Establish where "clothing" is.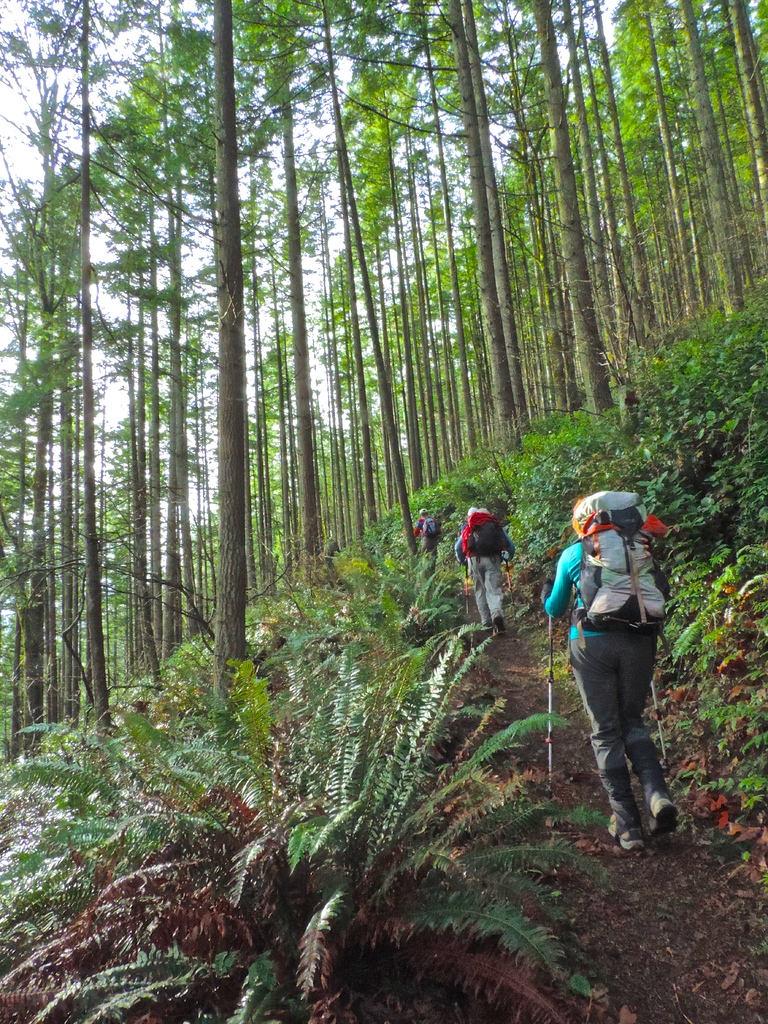
Established at 414/510/440/557.
